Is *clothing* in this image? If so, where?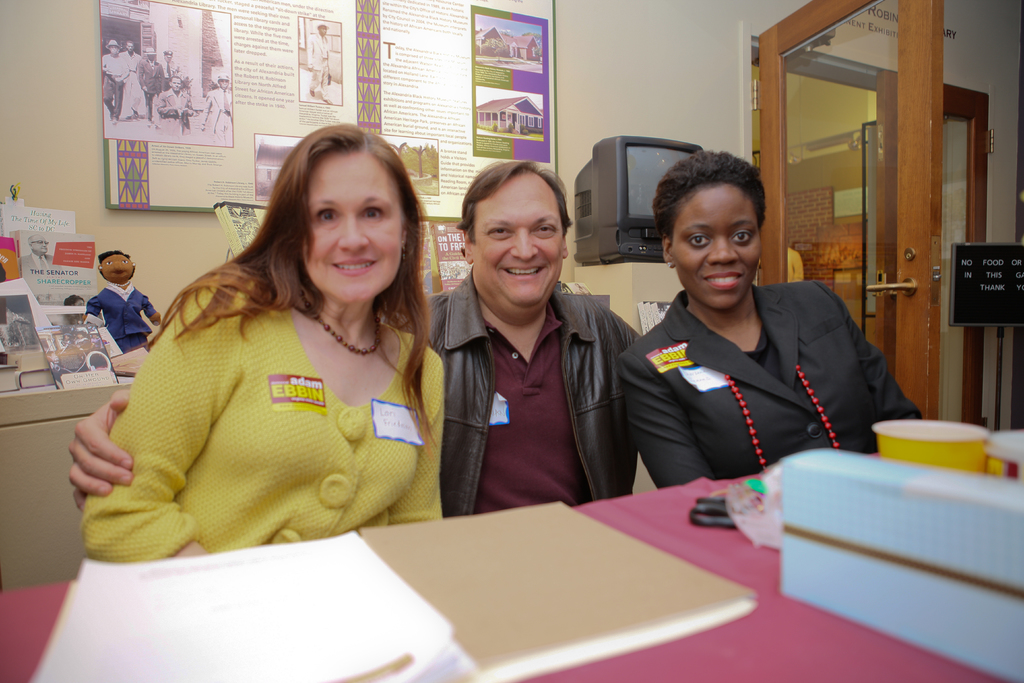
Yes, at {"x1": 154, "y1": 86, "x2": 191, "y2": 125}.
